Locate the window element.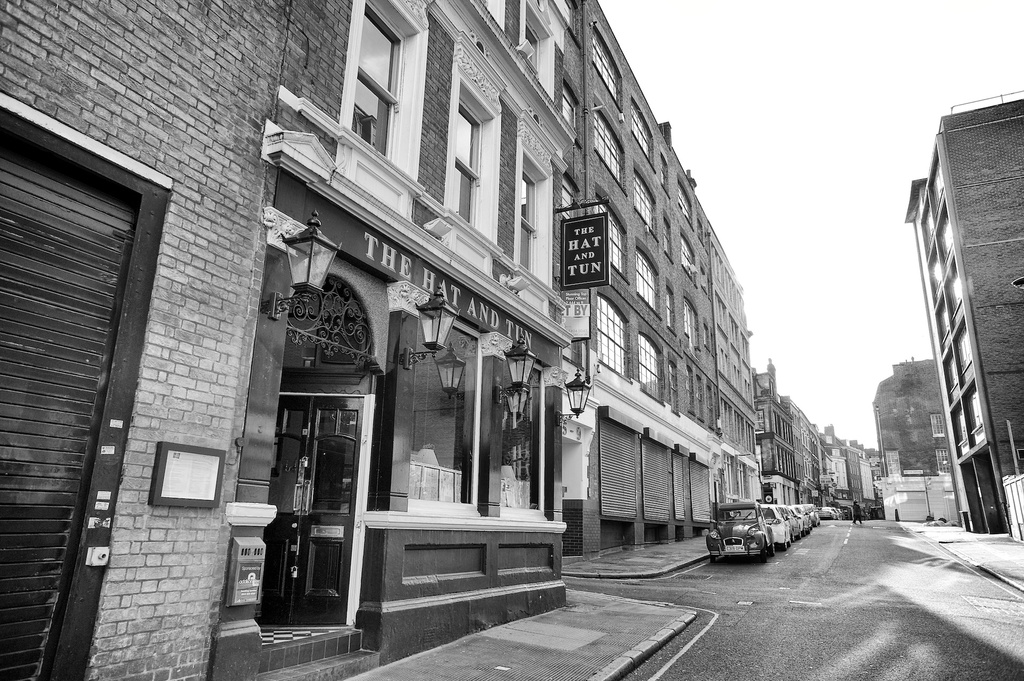
Element bbox: select_region(952, 311, 973, 370).
